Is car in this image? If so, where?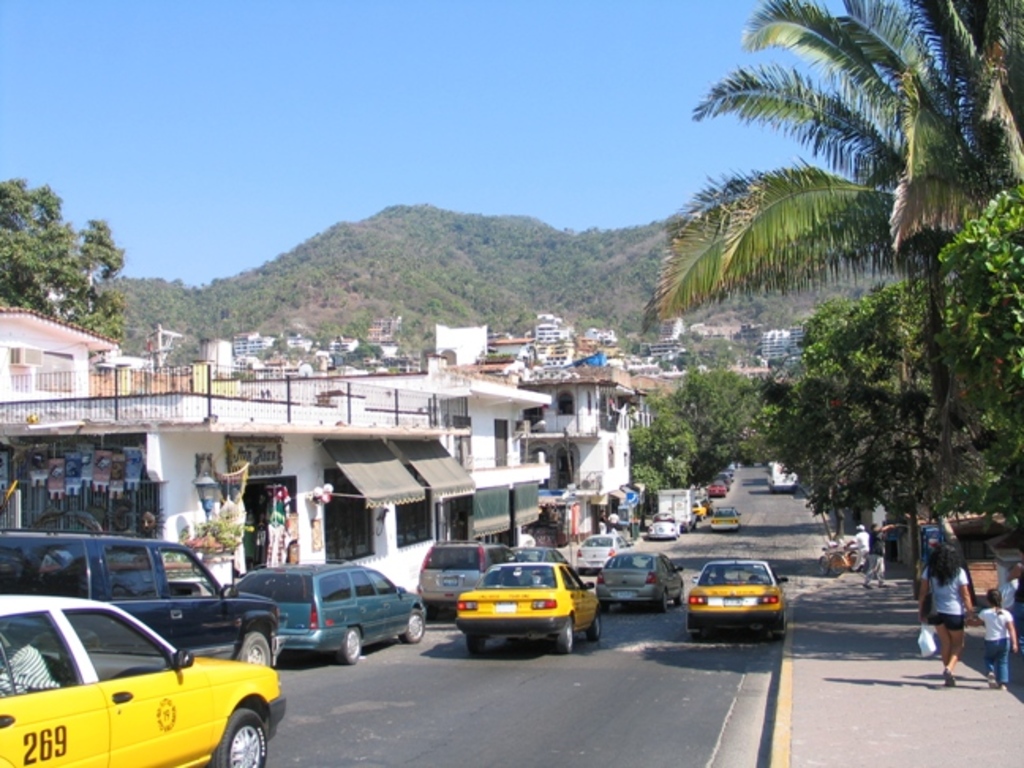
Yes, at detection(577, 533, 632, 566).
